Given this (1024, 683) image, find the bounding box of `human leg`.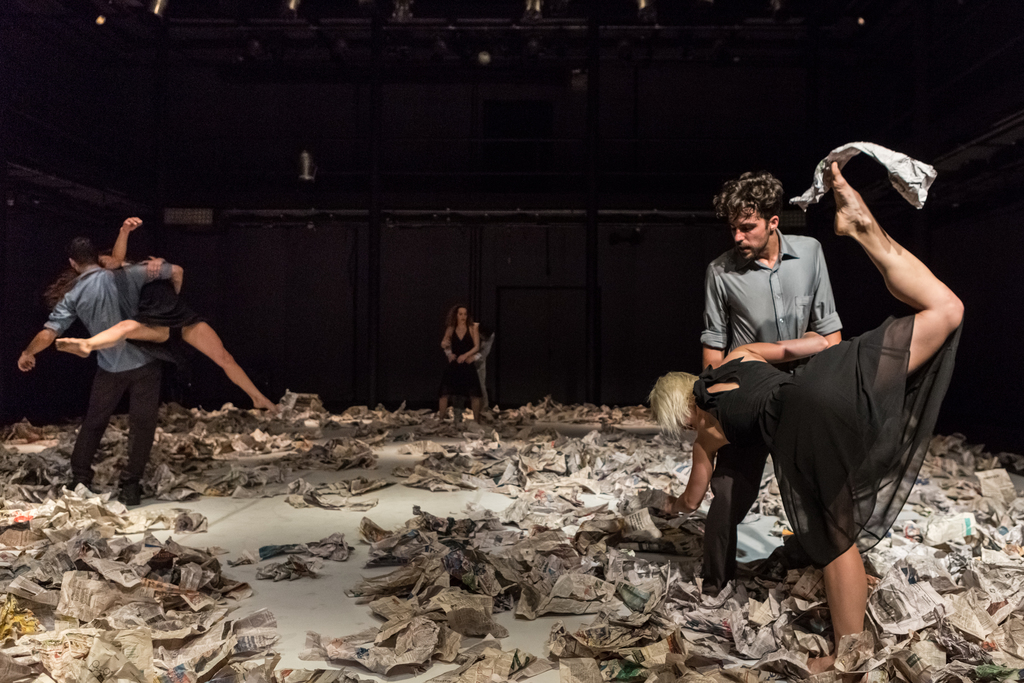
Rect(56, 320, 177, 358).
